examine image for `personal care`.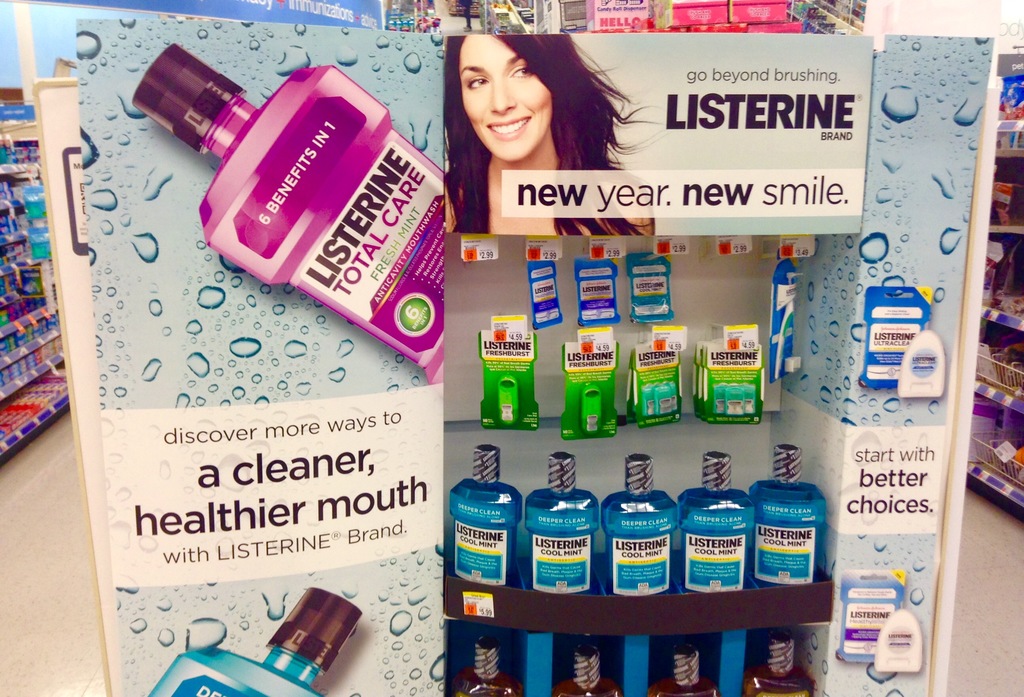
Examination result: (750,637,813,696).
